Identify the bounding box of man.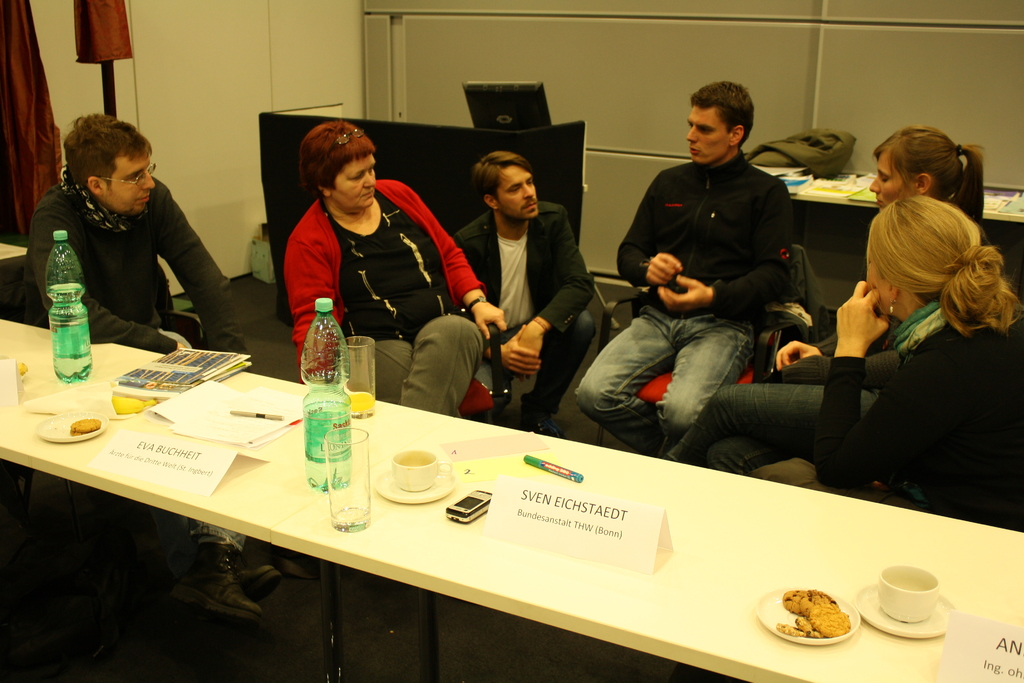
18,112,291,619.
